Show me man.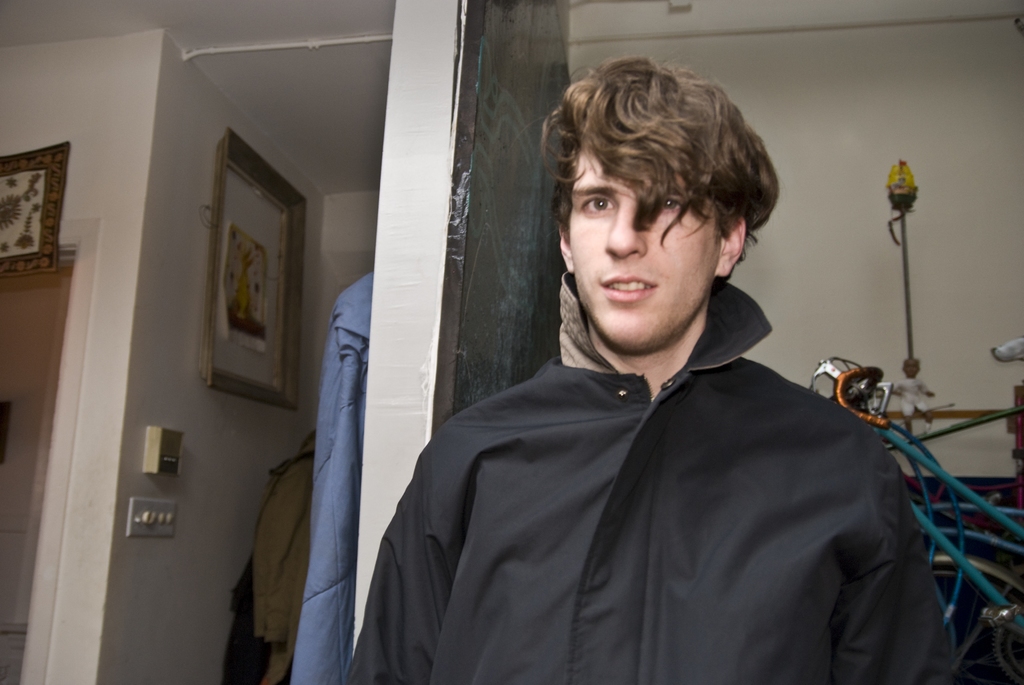
man is here: left=335, top=58, right=959, bottom=684.
